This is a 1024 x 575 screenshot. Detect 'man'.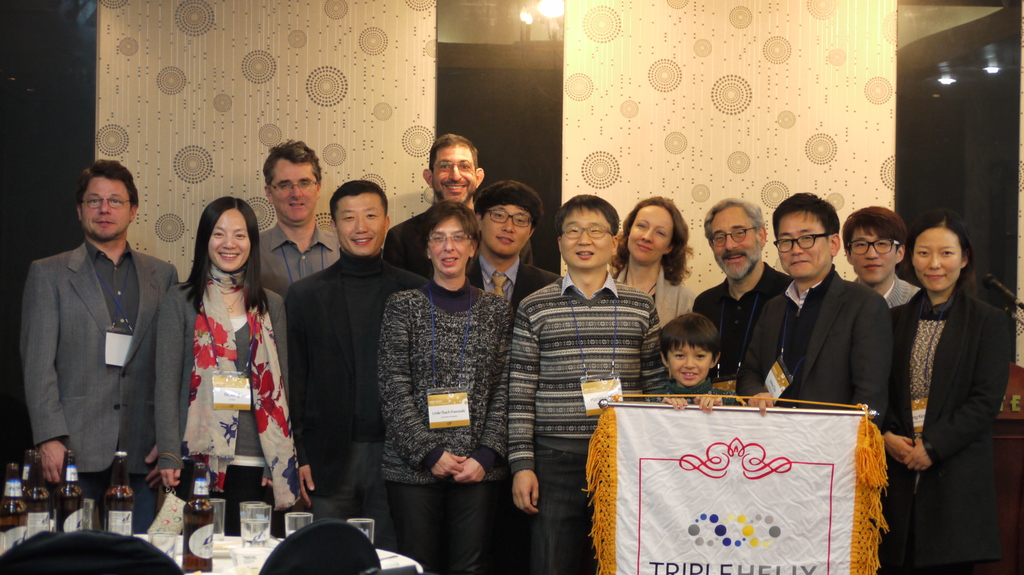
<box>509,194,671,566</box>.
